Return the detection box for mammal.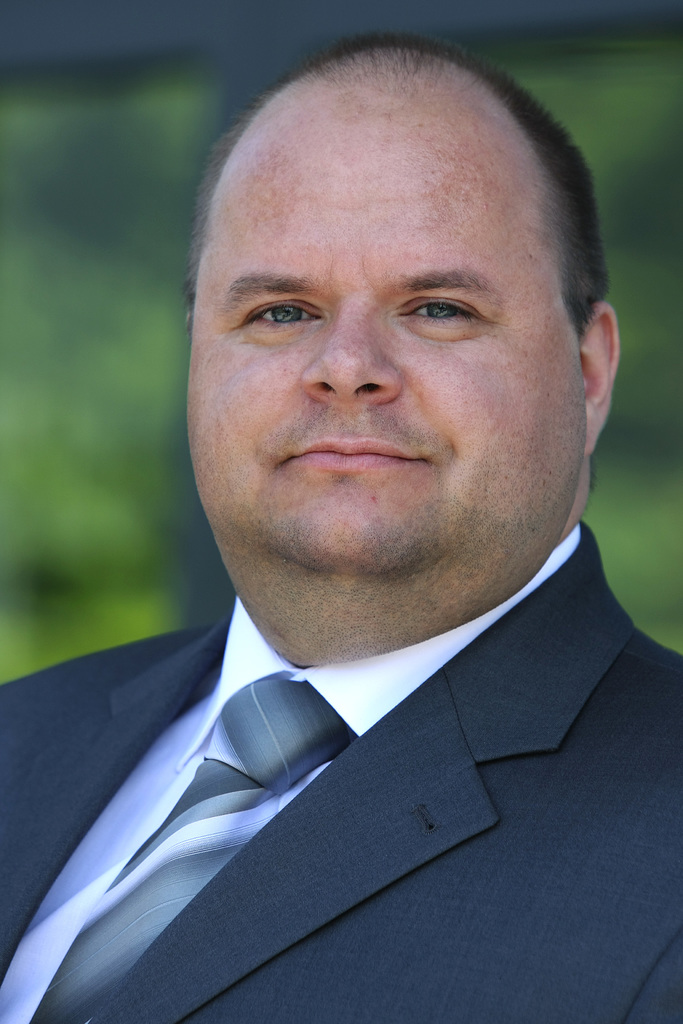
left=9, top=93, right=682, bottom=1023.
